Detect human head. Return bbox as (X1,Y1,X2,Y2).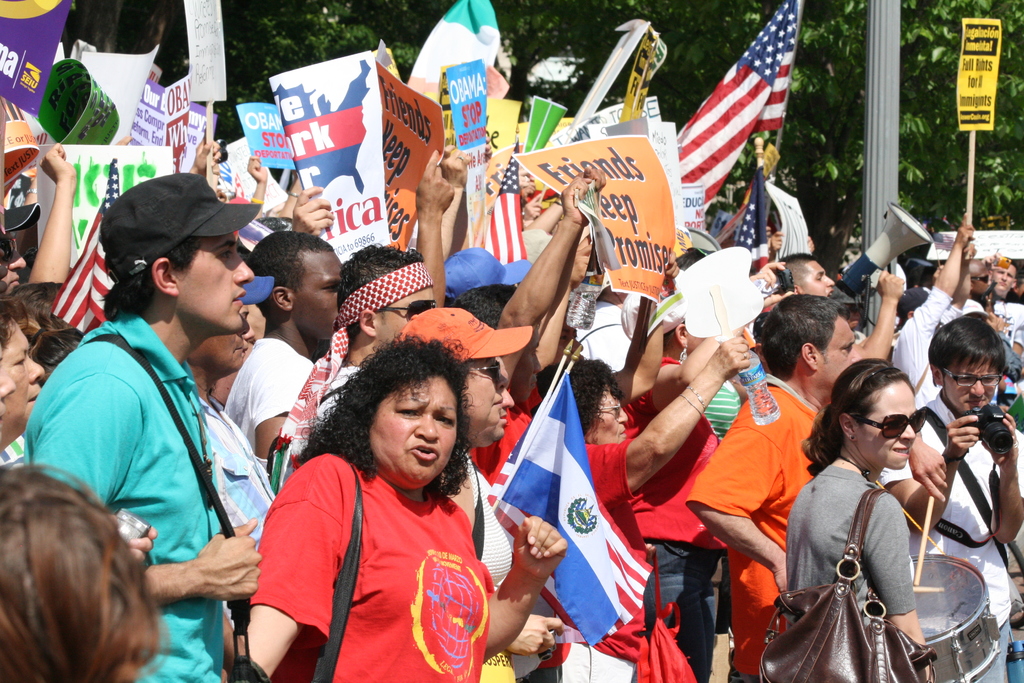
(776,253,836,299).
